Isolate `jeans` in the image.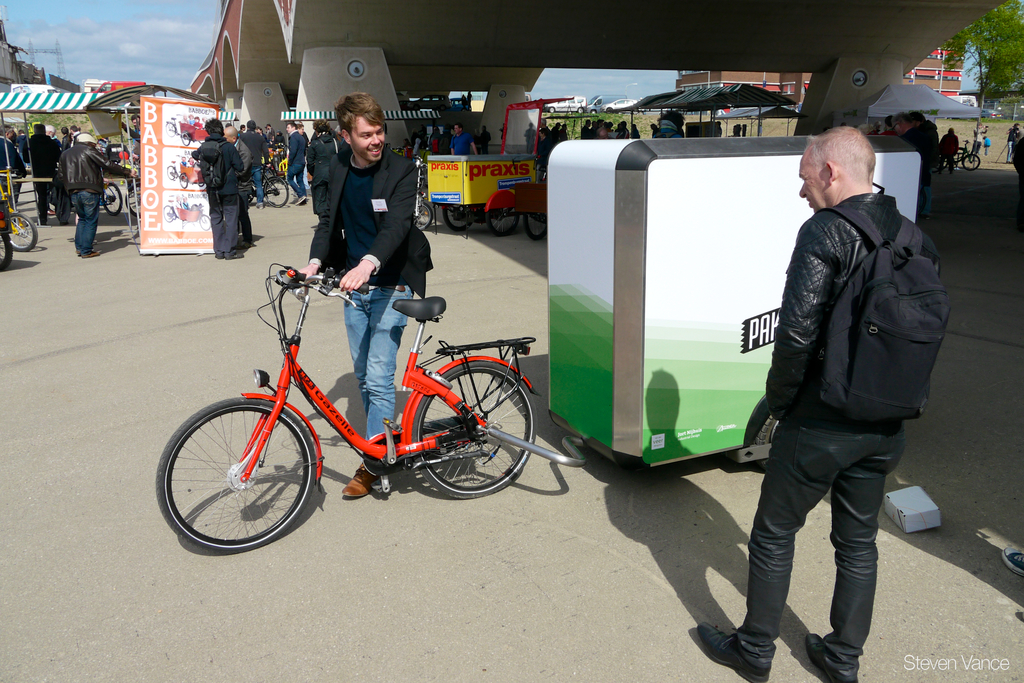
Isolated region: [x1=340, y1=276, x2=420, y2=450].
